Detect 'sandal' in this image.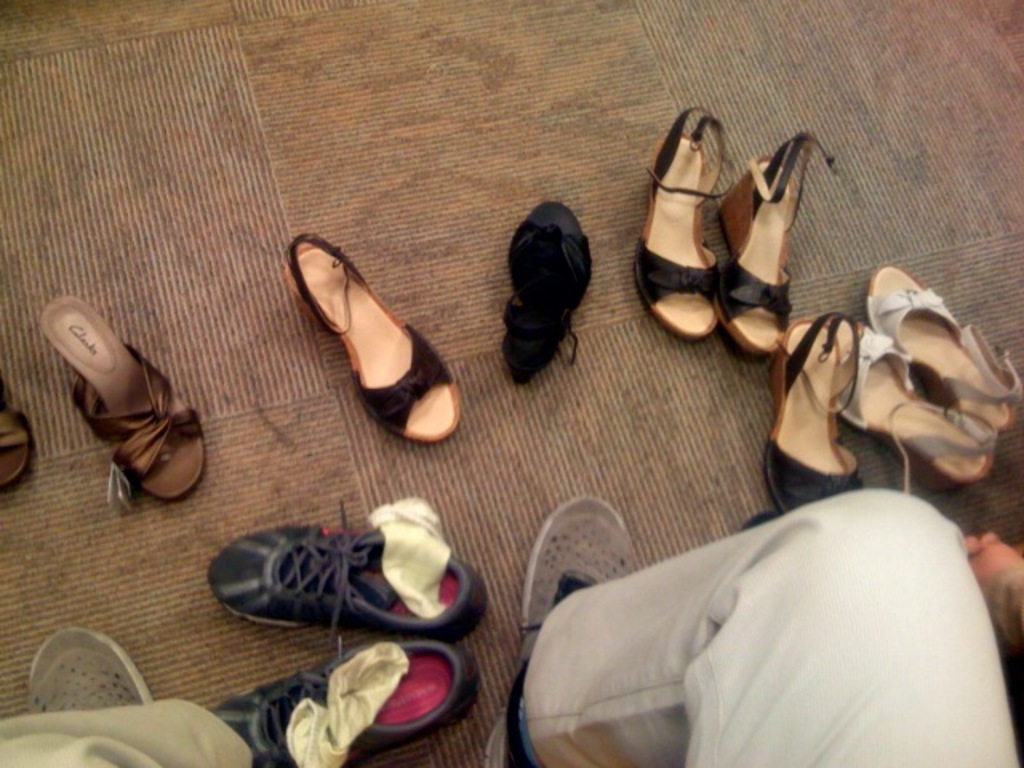
Detection: x1=637 y1=96 x2=762 y2=365.
